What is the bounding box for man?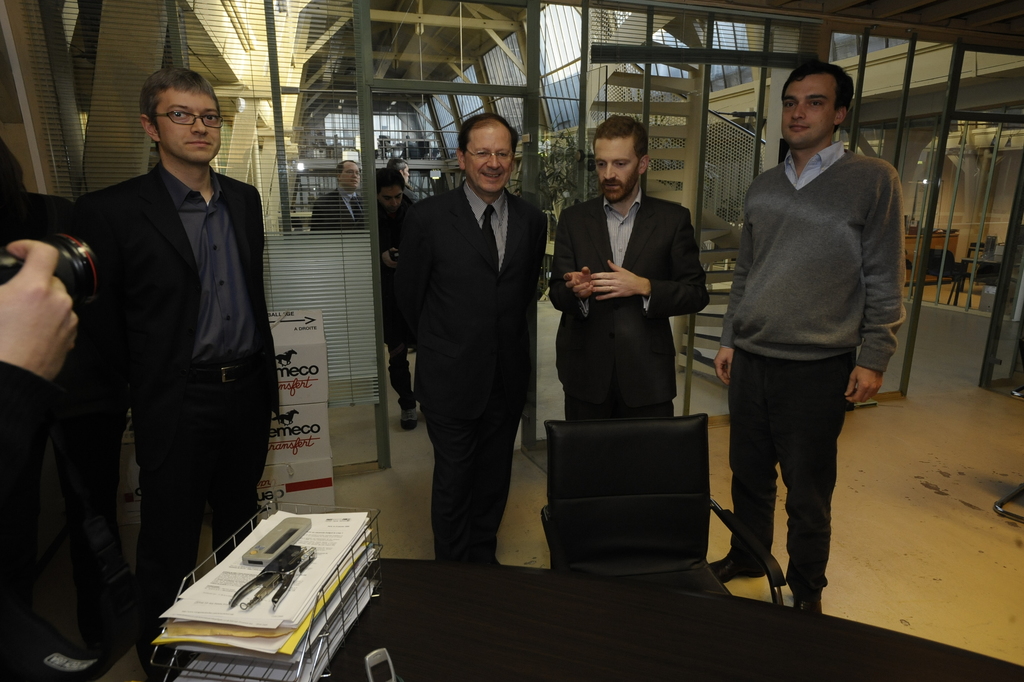
79:67:280:665.
